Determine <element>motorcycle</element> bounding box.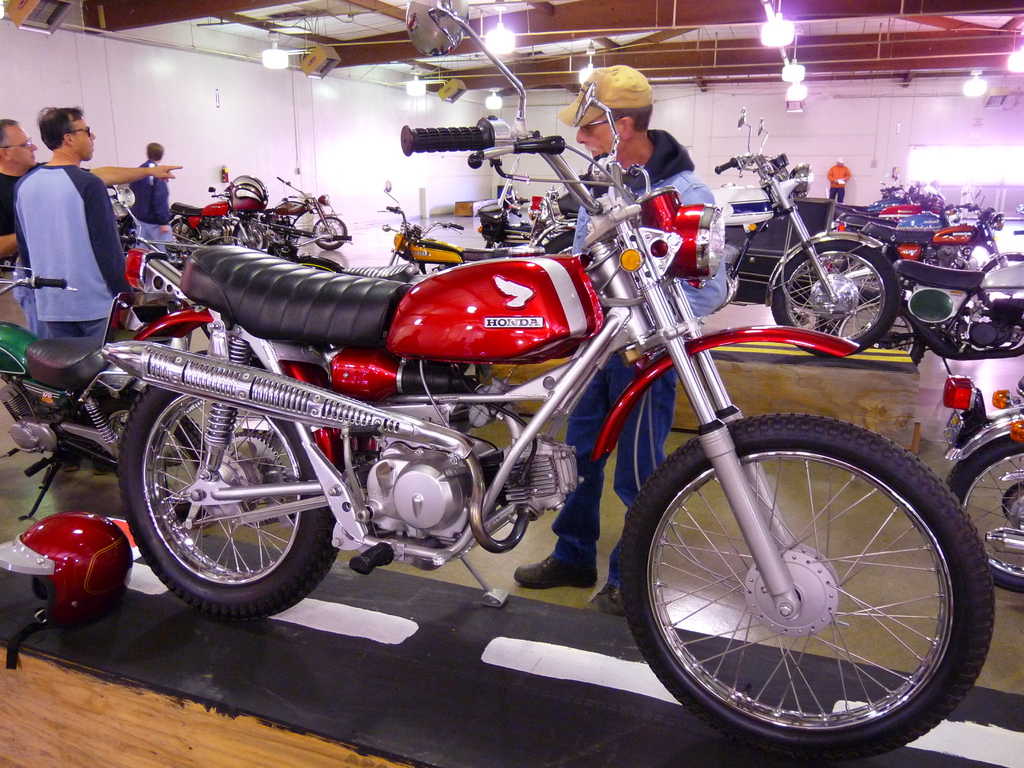
Determined: [262, 173, 348, 250].
